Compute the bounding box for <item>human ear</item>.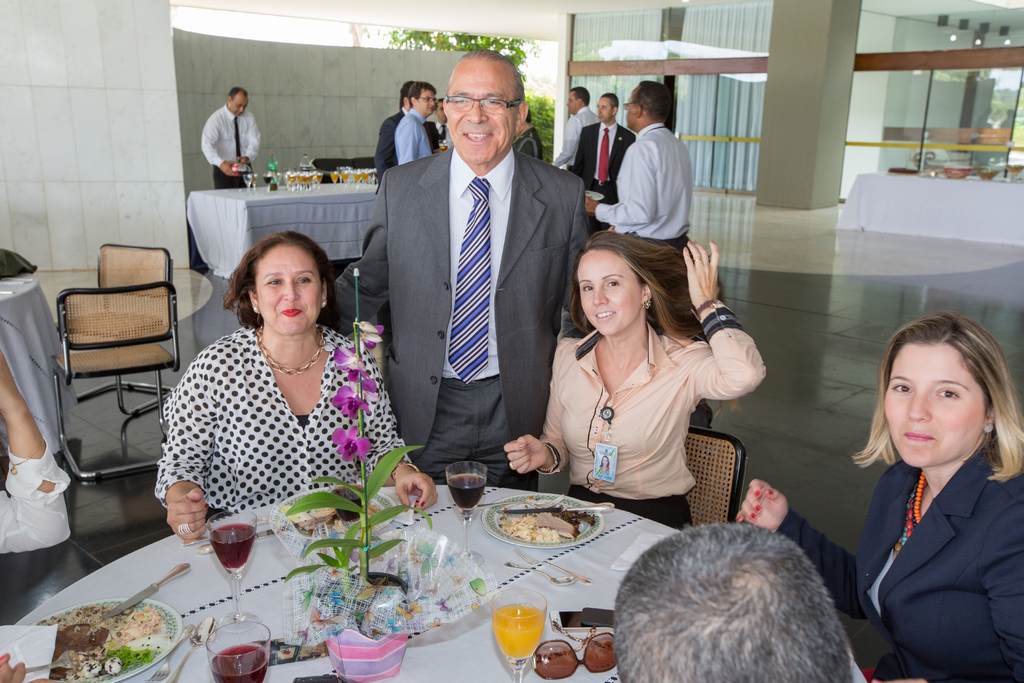
984 402 1002 427.
